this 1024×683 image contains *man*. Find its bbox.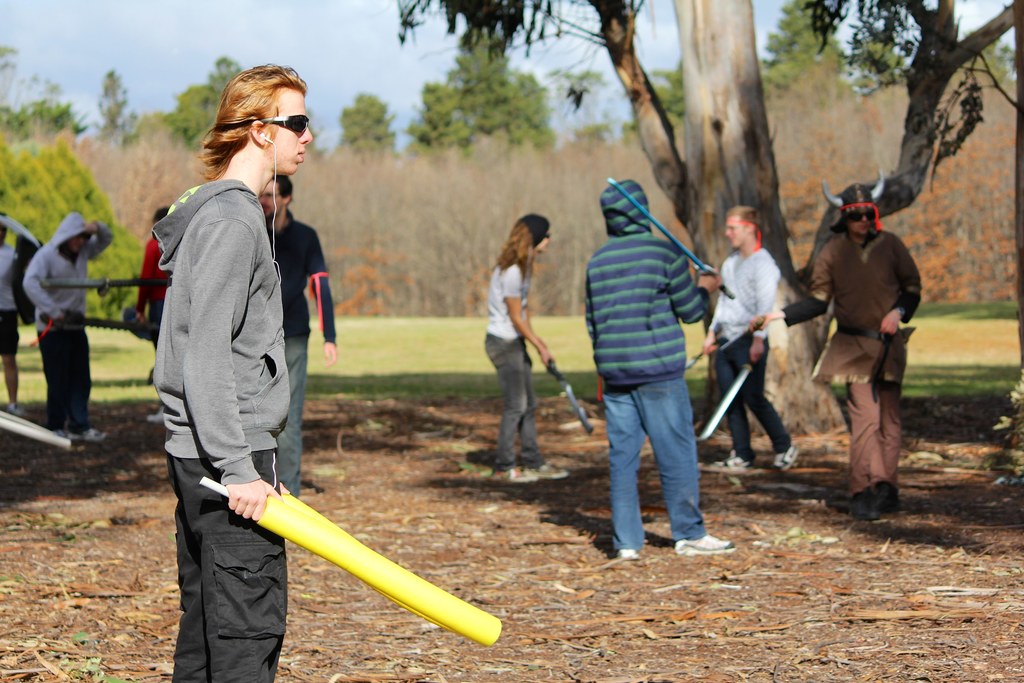
741:178:922:525.
